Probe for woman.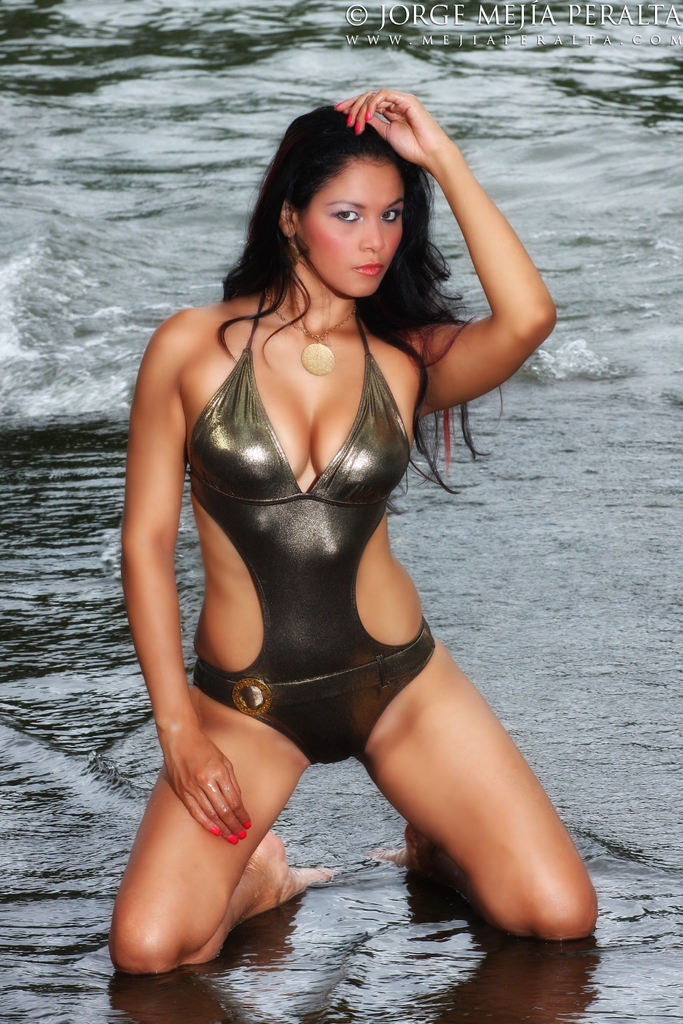
Probe result: (x1=106, y1=91, x2=597, y2=976).
